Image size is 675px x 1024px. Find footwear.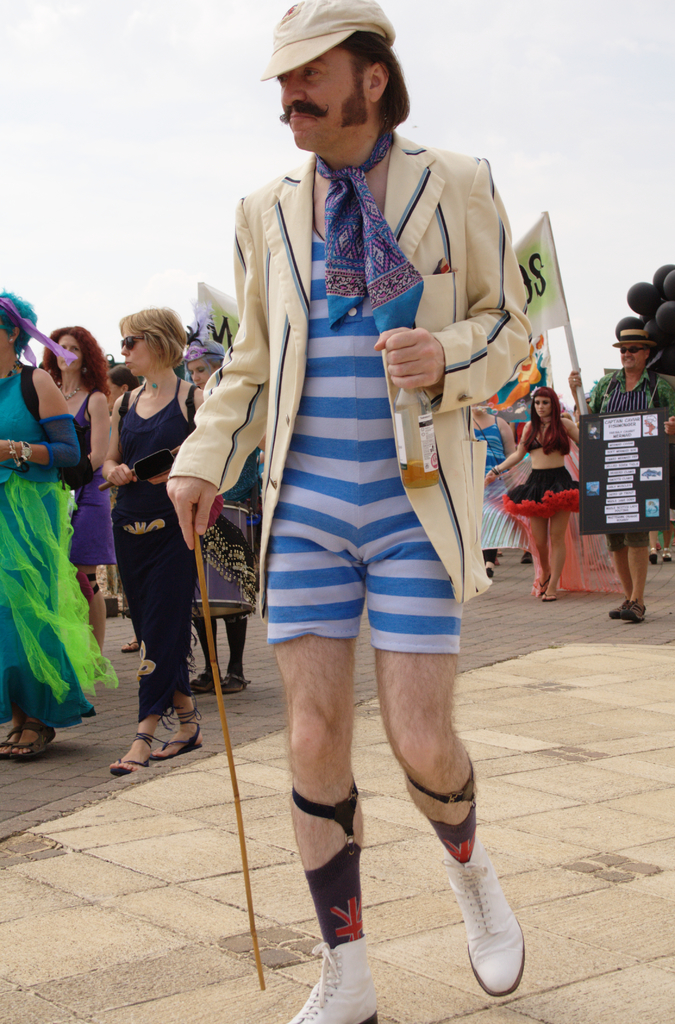
(x1=0, y1=712, x2=28, y2=760).
